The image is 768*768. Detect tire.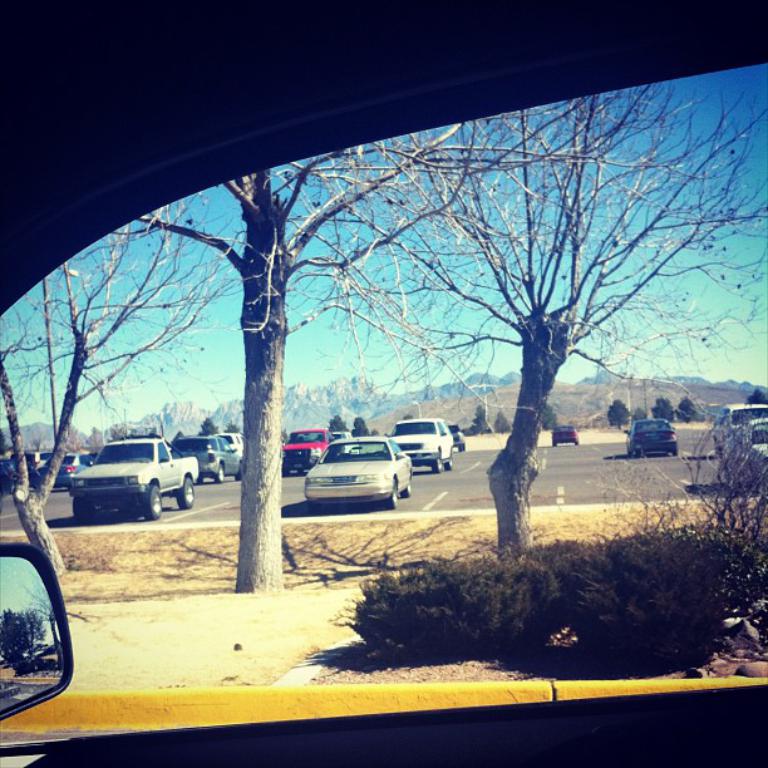
Detection: BBox(430, 456, 443, 474).
